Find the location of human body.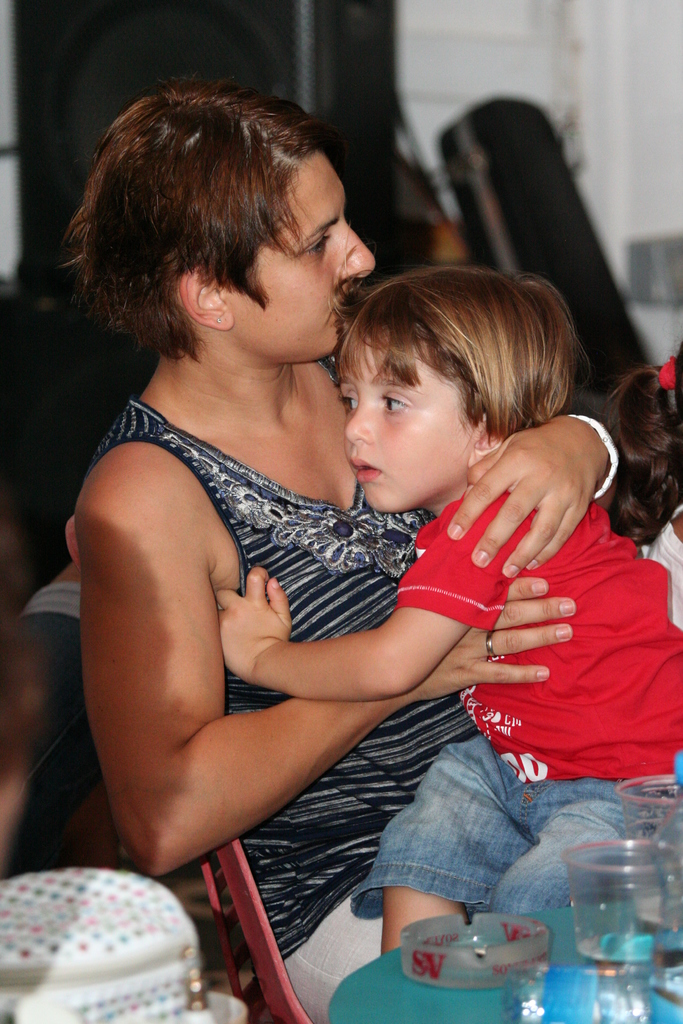
Location: region(211, 469, 682, 957).
